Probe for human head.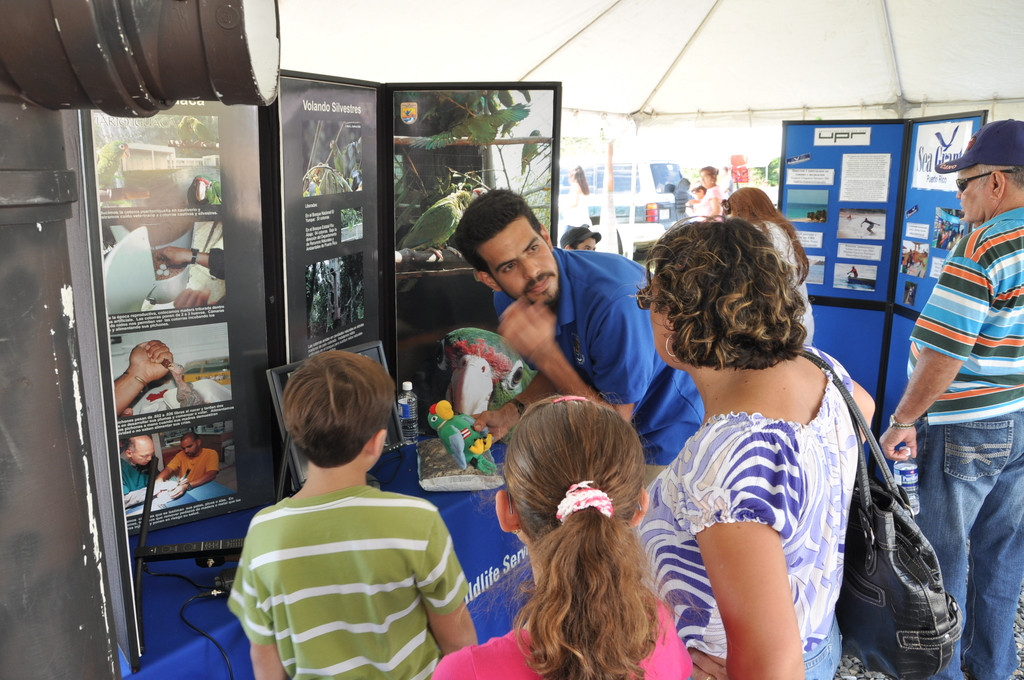
Probe result: (936, 120, 1023, 222).
